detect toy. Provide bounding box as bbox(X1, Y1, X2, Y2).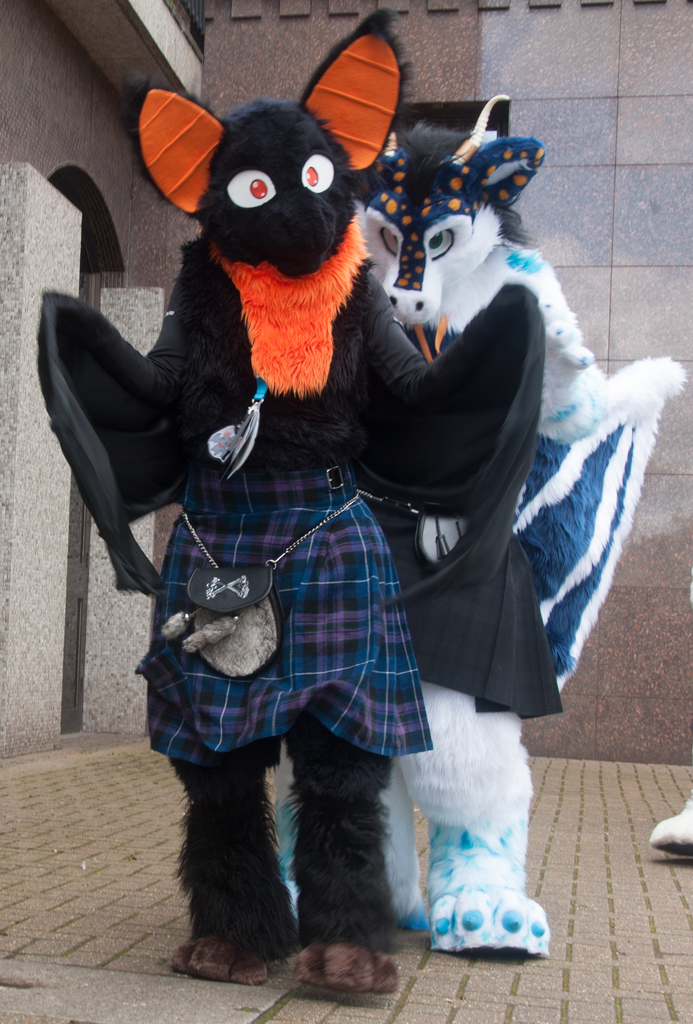
bbox(39, 3, 560, 1004).
